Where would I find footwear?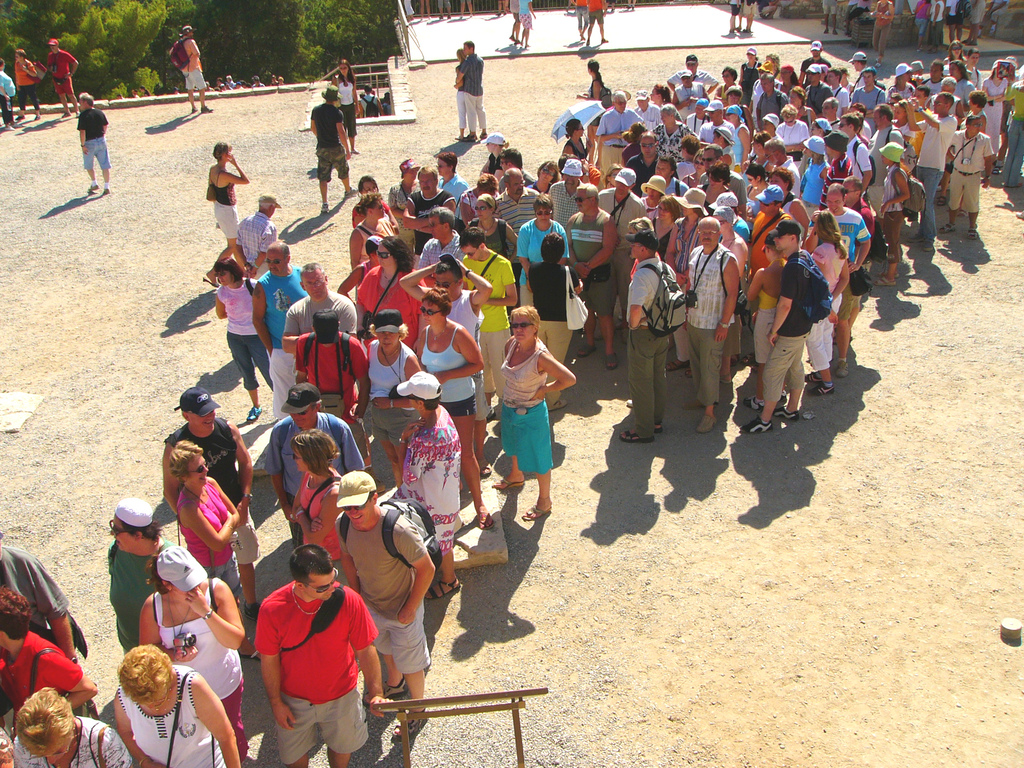
At detection(60, 111, 68, 118).
